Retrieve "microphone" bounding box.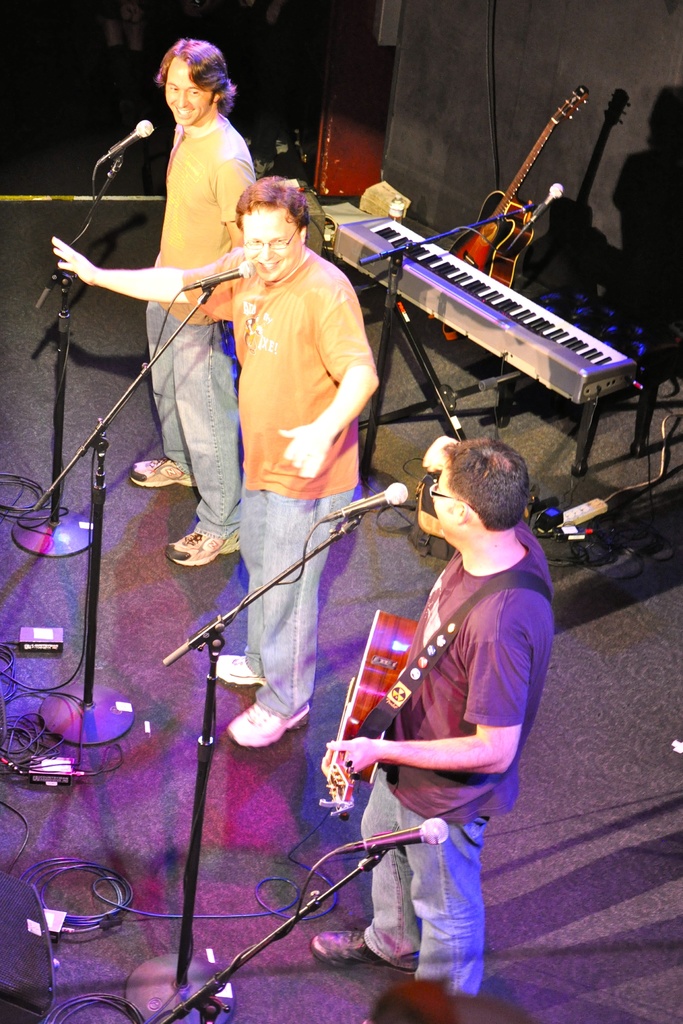
Bounding box: BBox(317, 480, 411, 515).
